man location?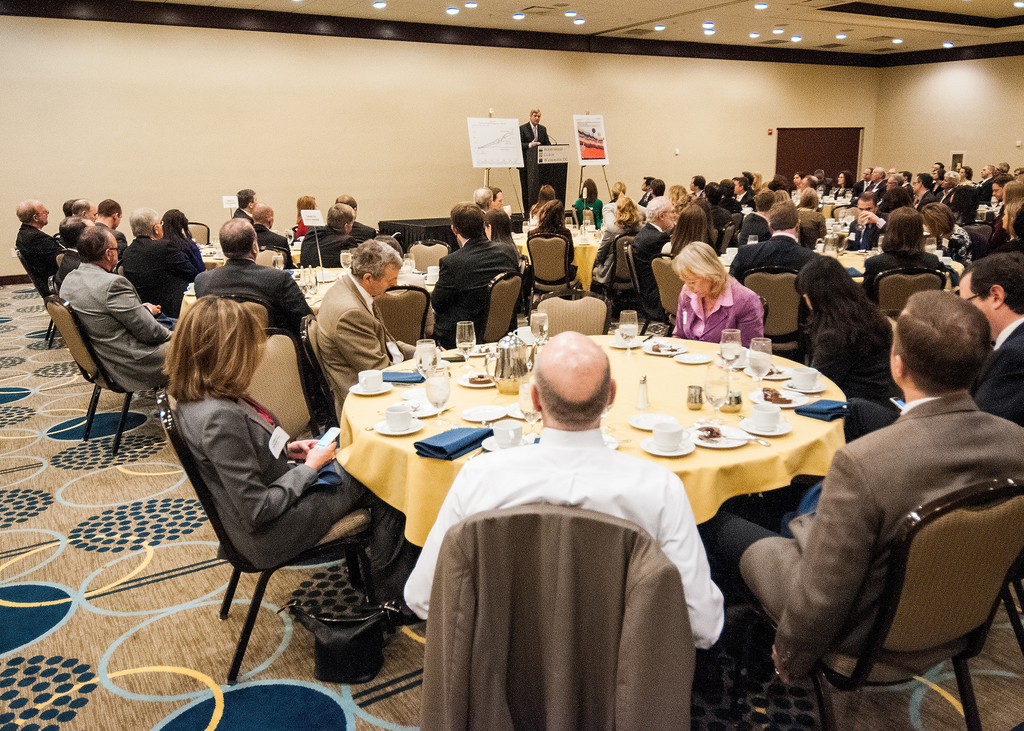
pyautogui.locateOnScreen(118, 204, 201, 319)
